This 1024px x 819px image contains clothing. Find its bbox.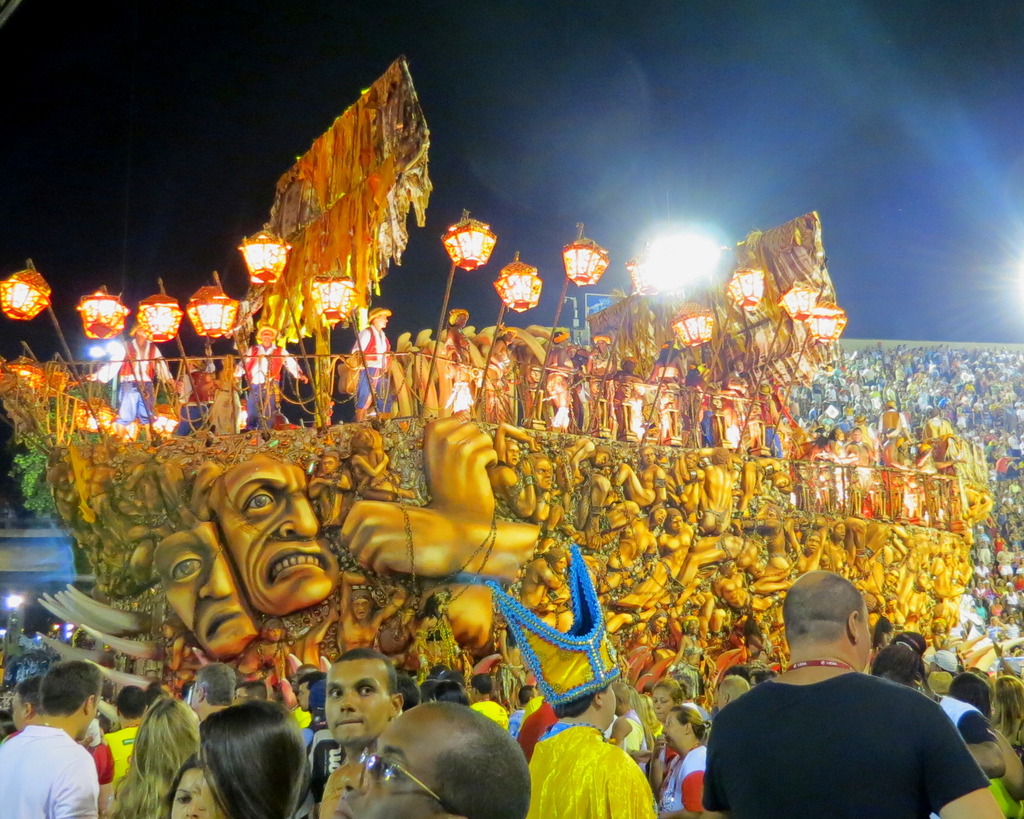
100,743,124,783.
